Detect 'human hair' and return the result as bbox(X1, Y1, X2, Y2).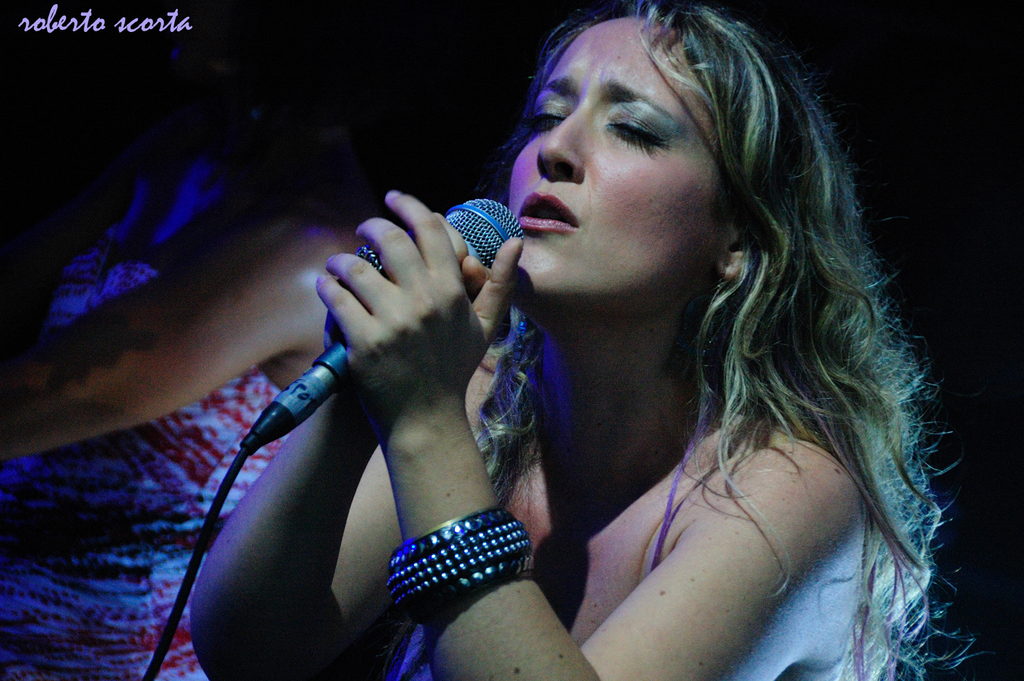
bbox(418, 1, 932, 654).
